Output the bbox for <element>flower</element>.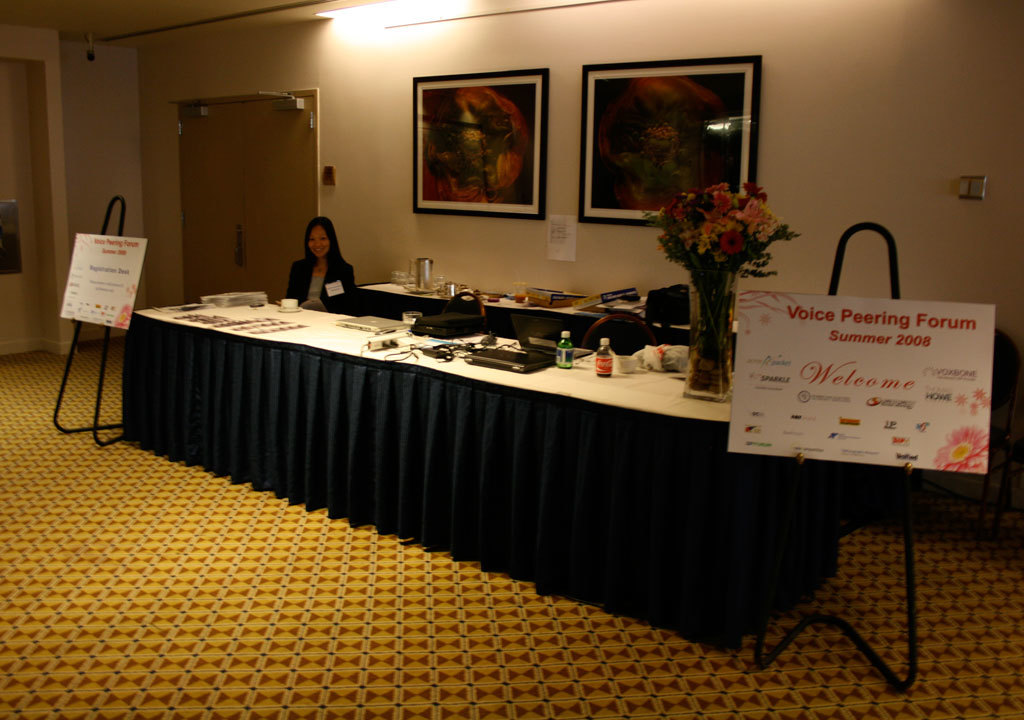
x1=970 y1=401 x2=978 y2=410.
